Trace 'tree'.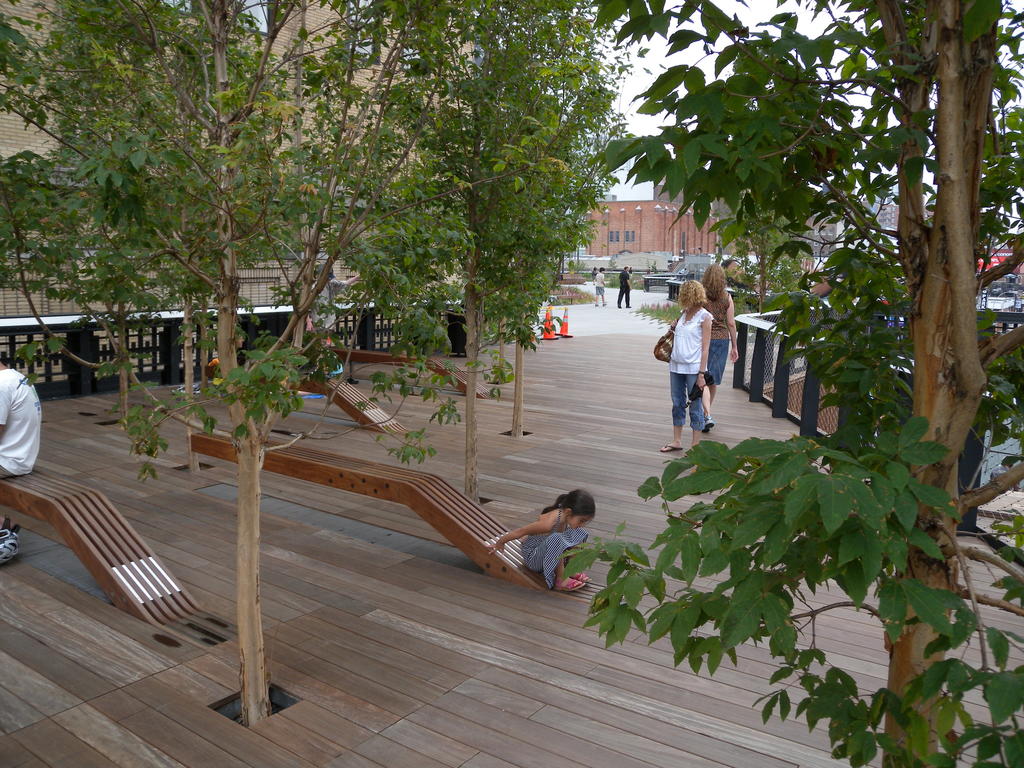
Traced to 717,126,816,331.
